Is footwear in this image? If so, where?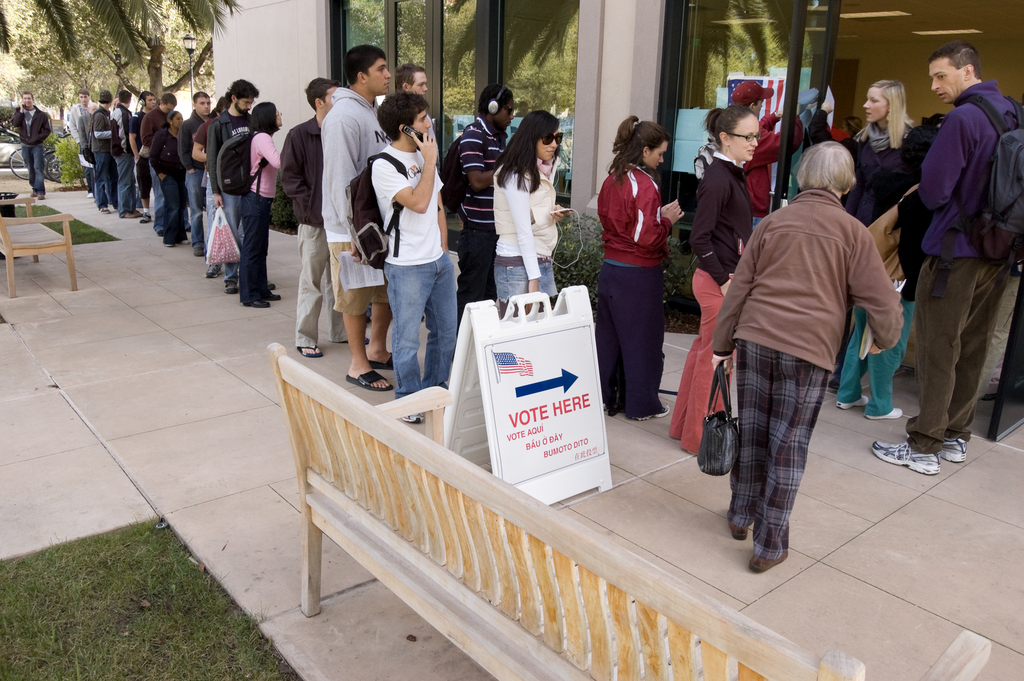
Yes, at [left=345, top=365, right=391, bottom=389].
